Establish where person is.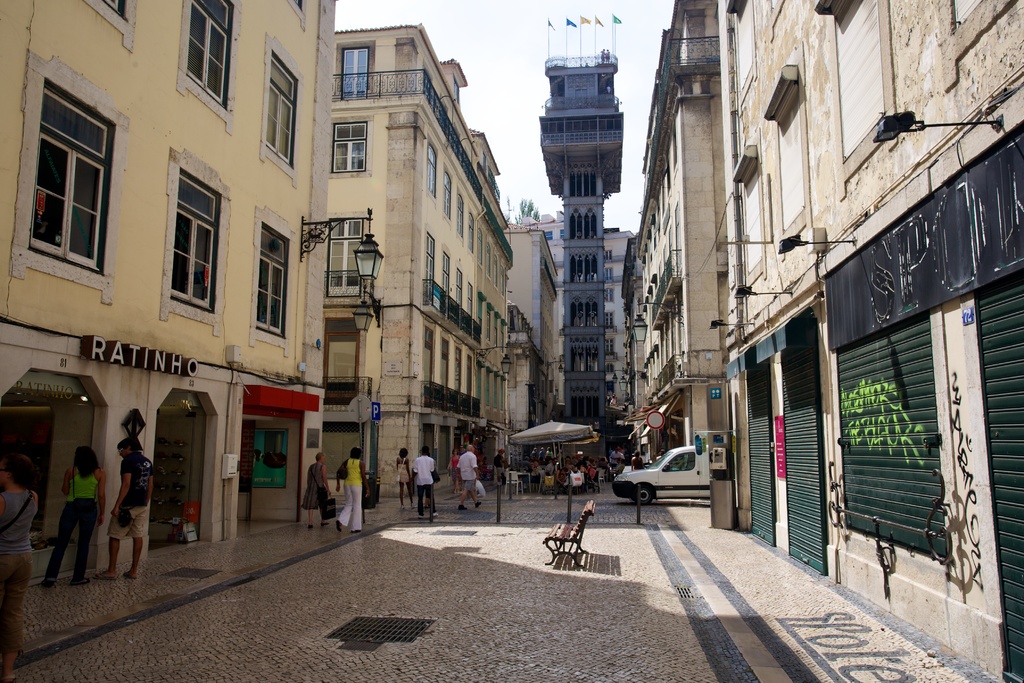
Established at select_region(93, 433, 155, 585).
